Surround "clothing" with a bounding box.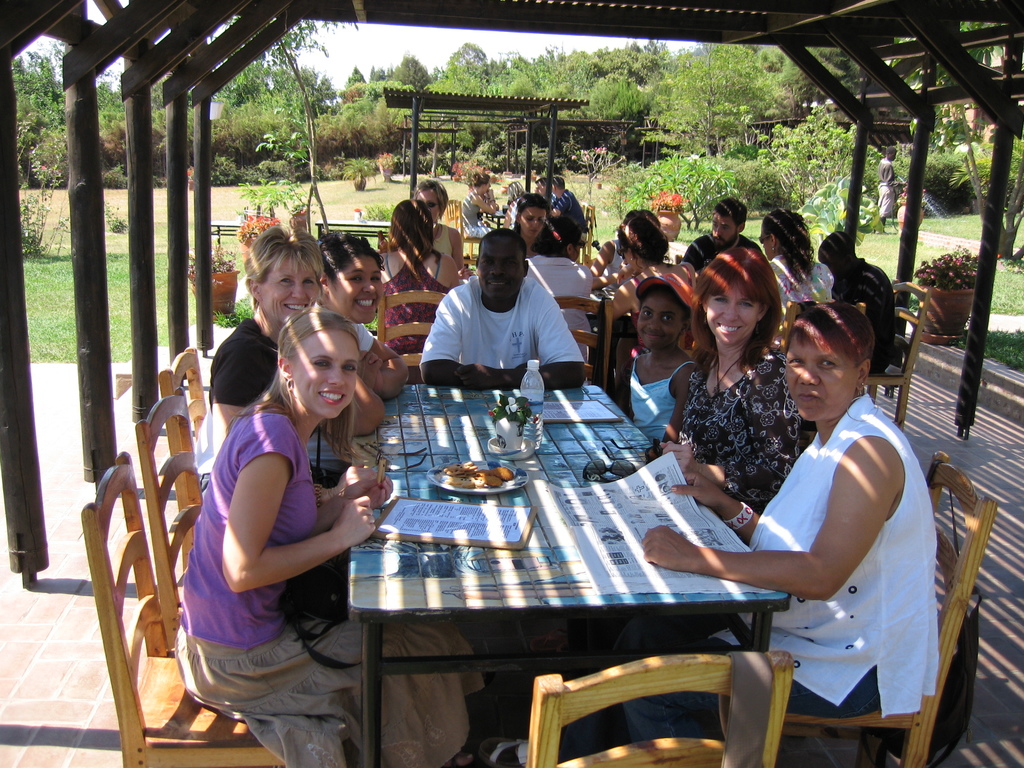
locate(684, 232, 764, 273).
